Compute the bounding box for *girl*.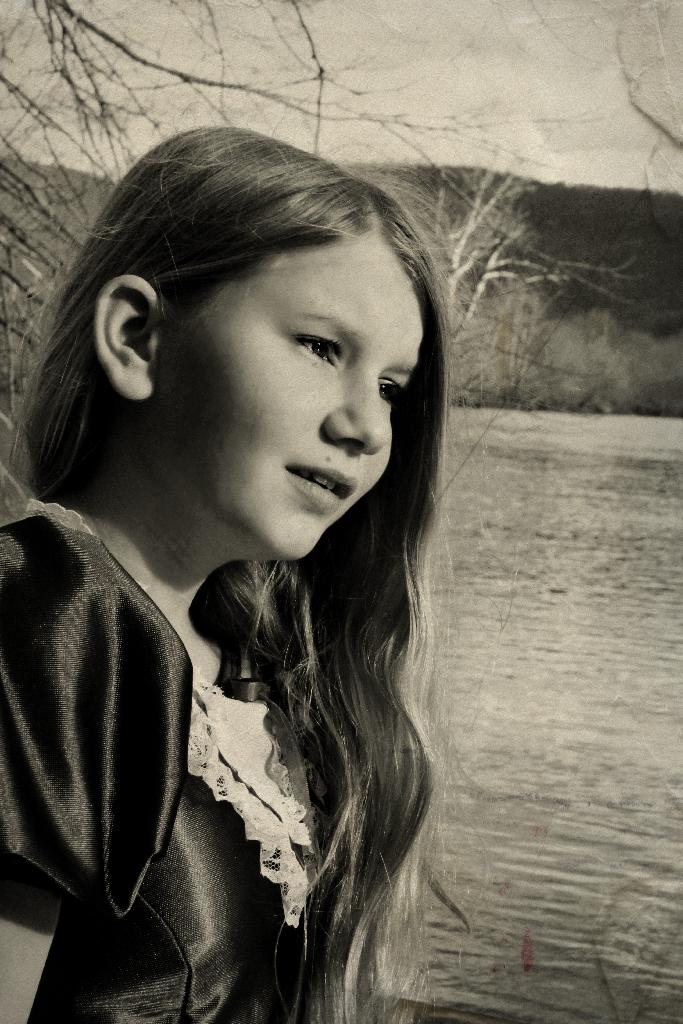
(left=0, top=124, right=458, bottom=1023).
